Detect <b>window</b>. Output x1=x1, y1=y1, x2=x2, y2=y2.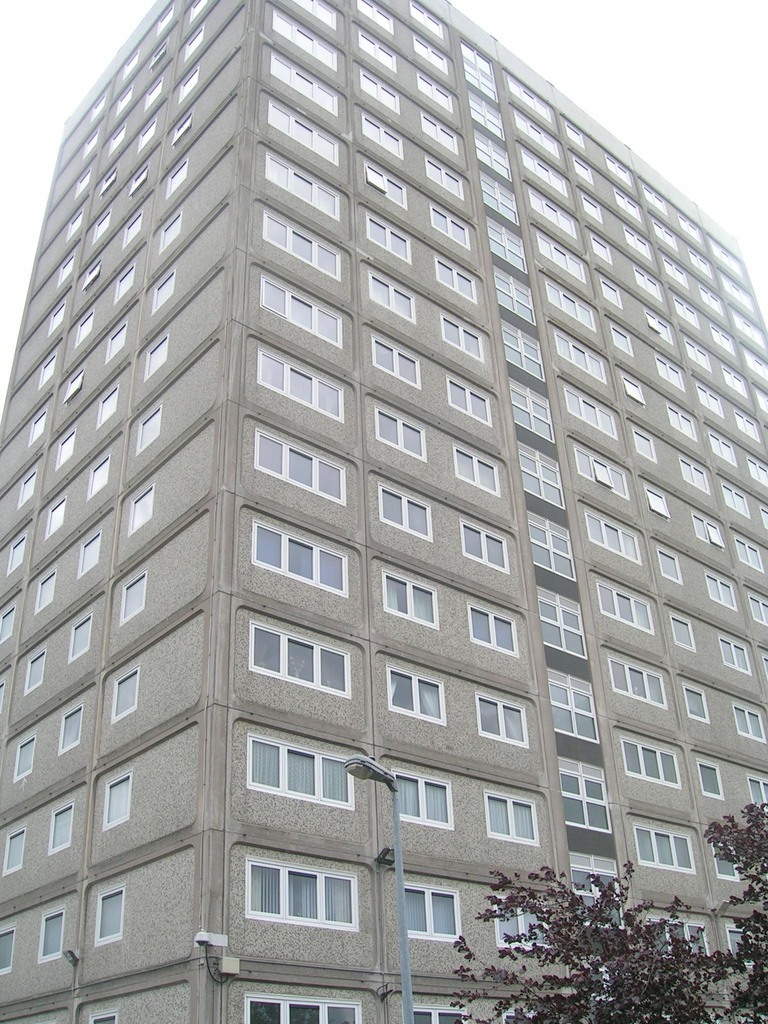
x1=463, y1=35, x2=498, y2=90.
